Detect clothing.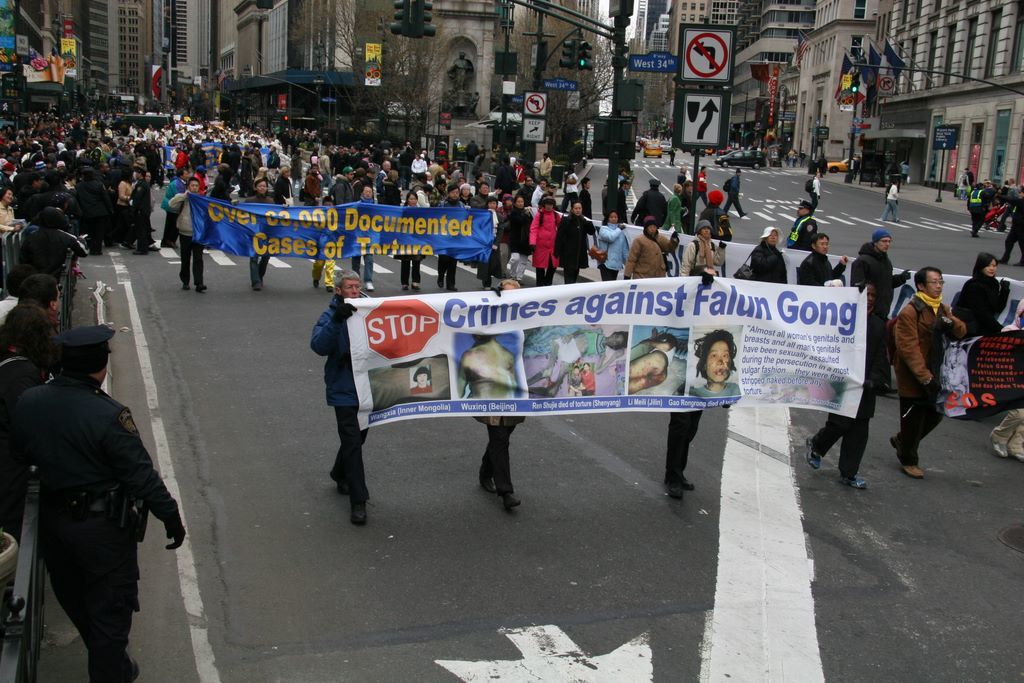
Detected at box=[477, 291, 537, 501].
